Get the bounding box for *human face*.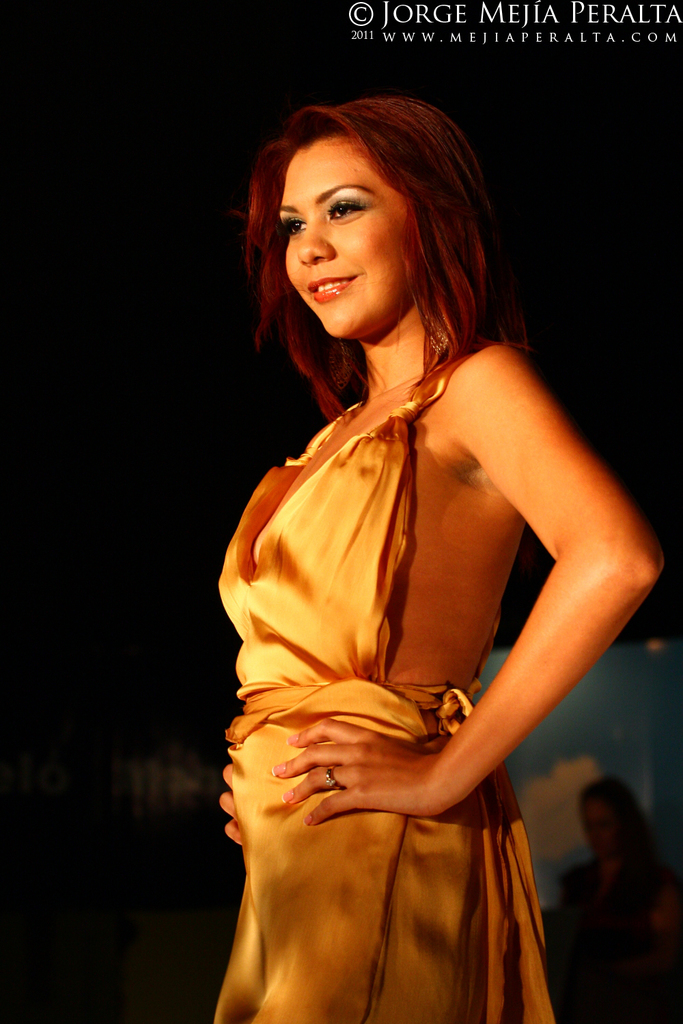
(277, 135, 413, 342).
